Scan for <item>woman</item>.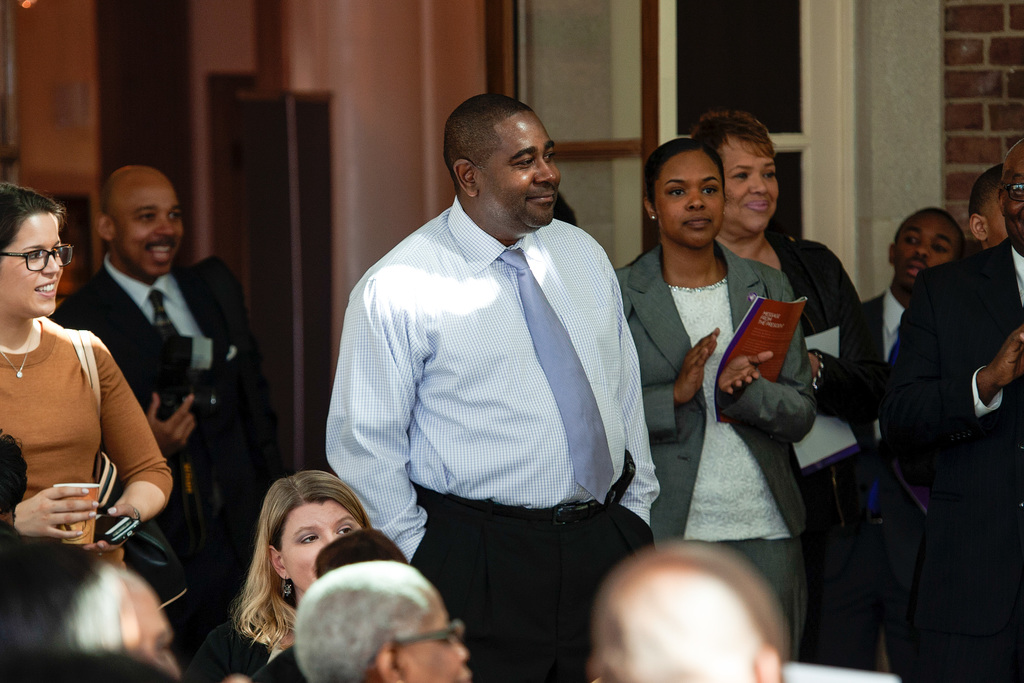
Scan result: bbox(0, 181, 172, 572).
